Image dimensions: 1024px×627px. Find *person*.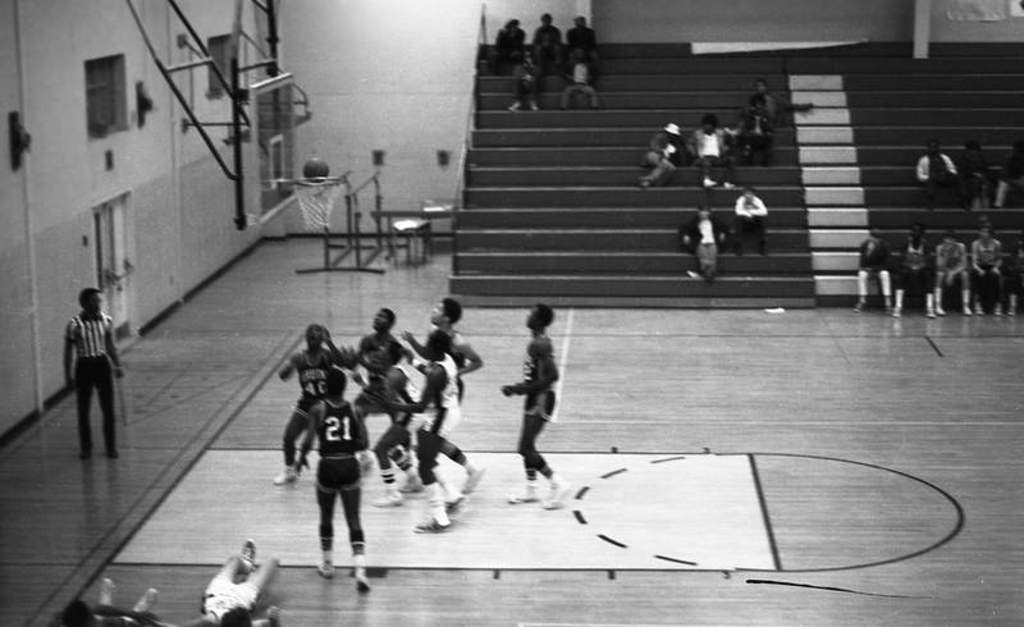
region(297, 372, 367, 589).
